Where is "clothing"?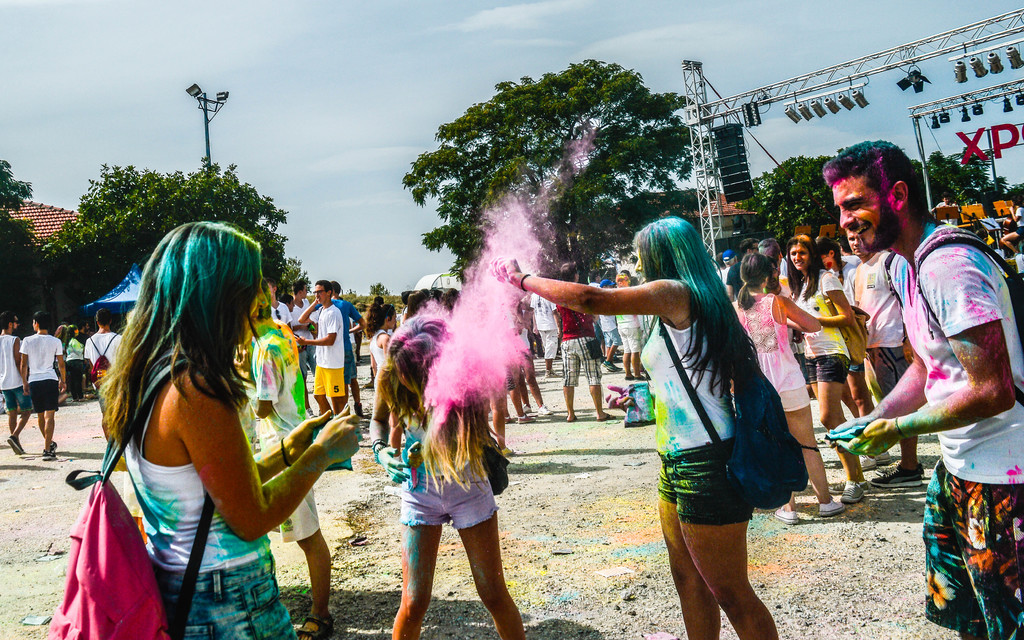
400, 396, 495, 531.
